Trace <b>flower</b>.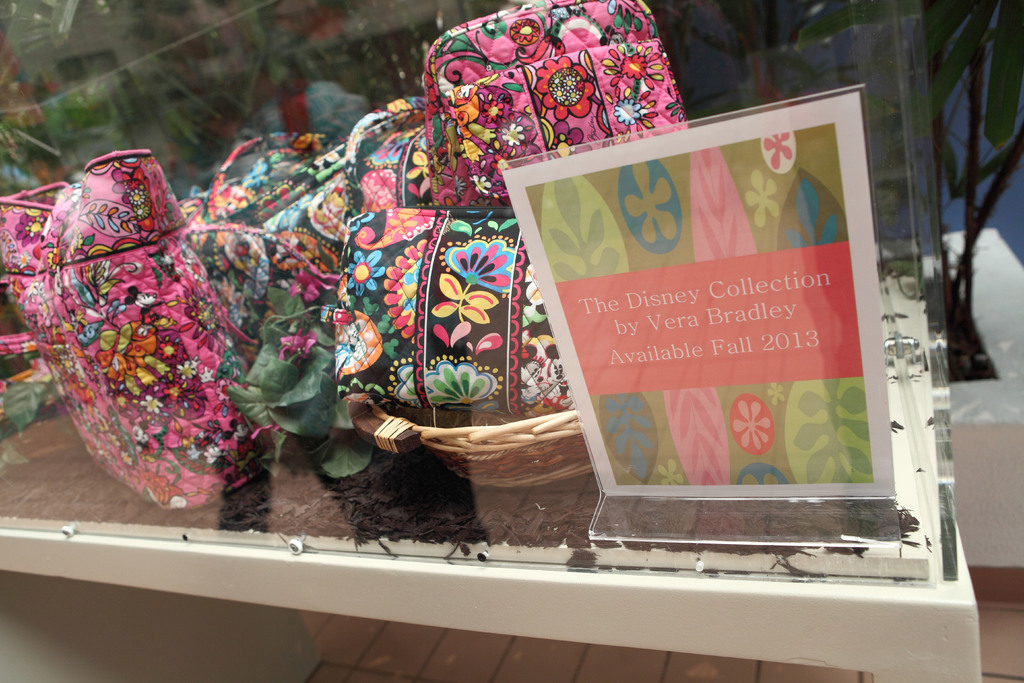
Traced to l=605, t=42, r=666, b=89.
